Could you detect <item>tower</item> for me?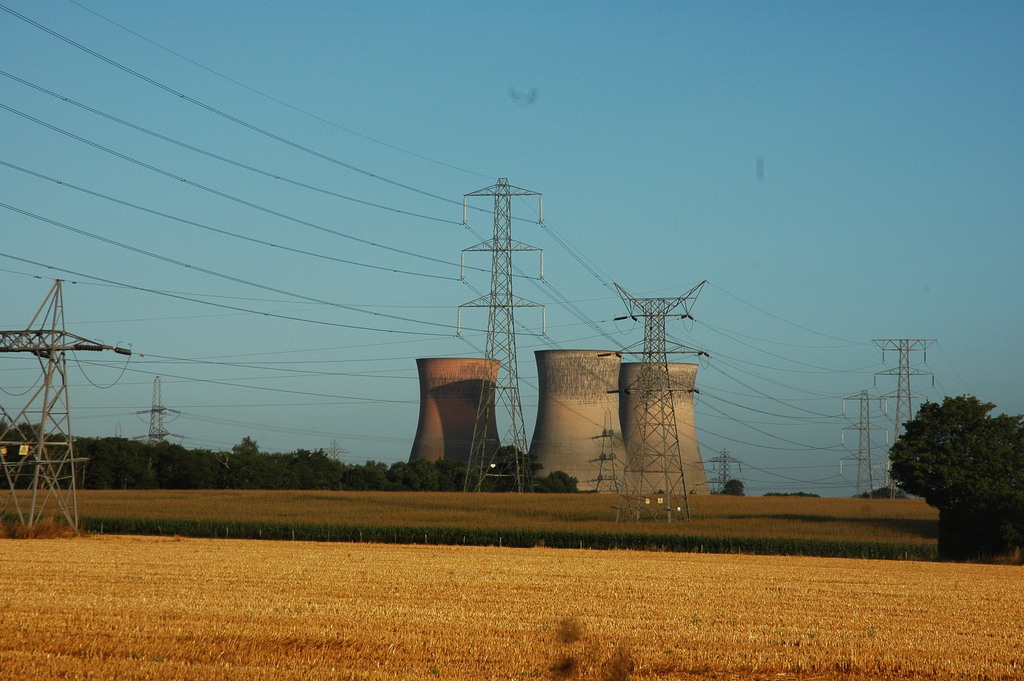
Detection result: box(867, 327, 915, 489).
